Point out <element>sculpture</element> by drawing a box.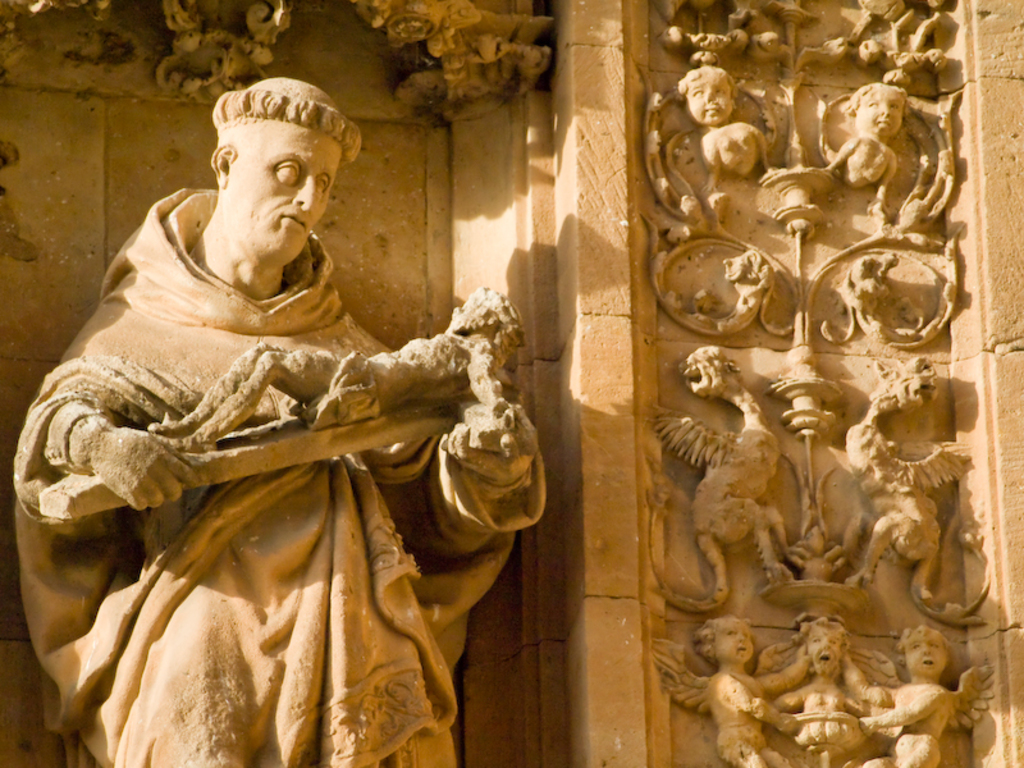
[x1=835, y1=351, x2=1020, y2=630].
